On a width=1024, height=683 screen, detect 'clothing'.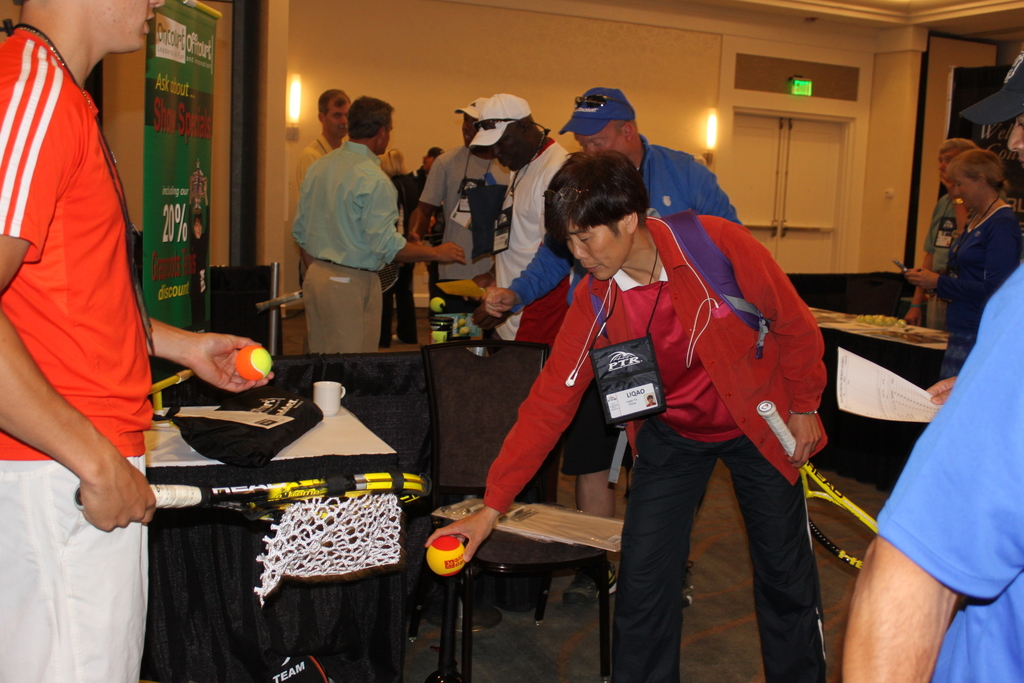
x1=477 y1=201 x2=831 y2=682.
